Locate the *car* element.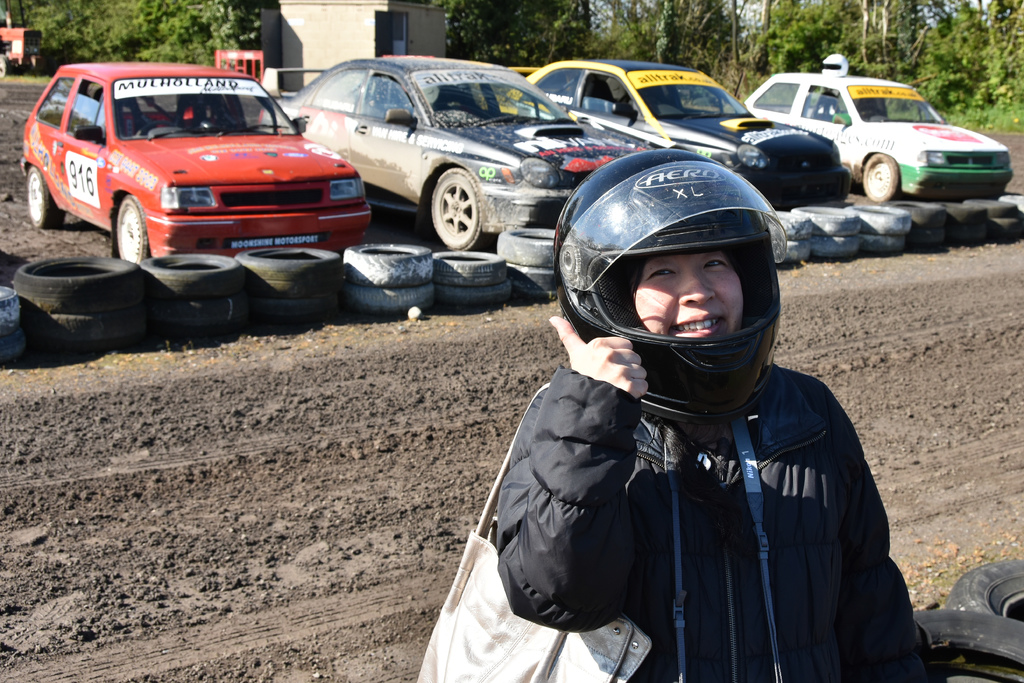
Element bbox: region(732, 66, 1005, 204).
